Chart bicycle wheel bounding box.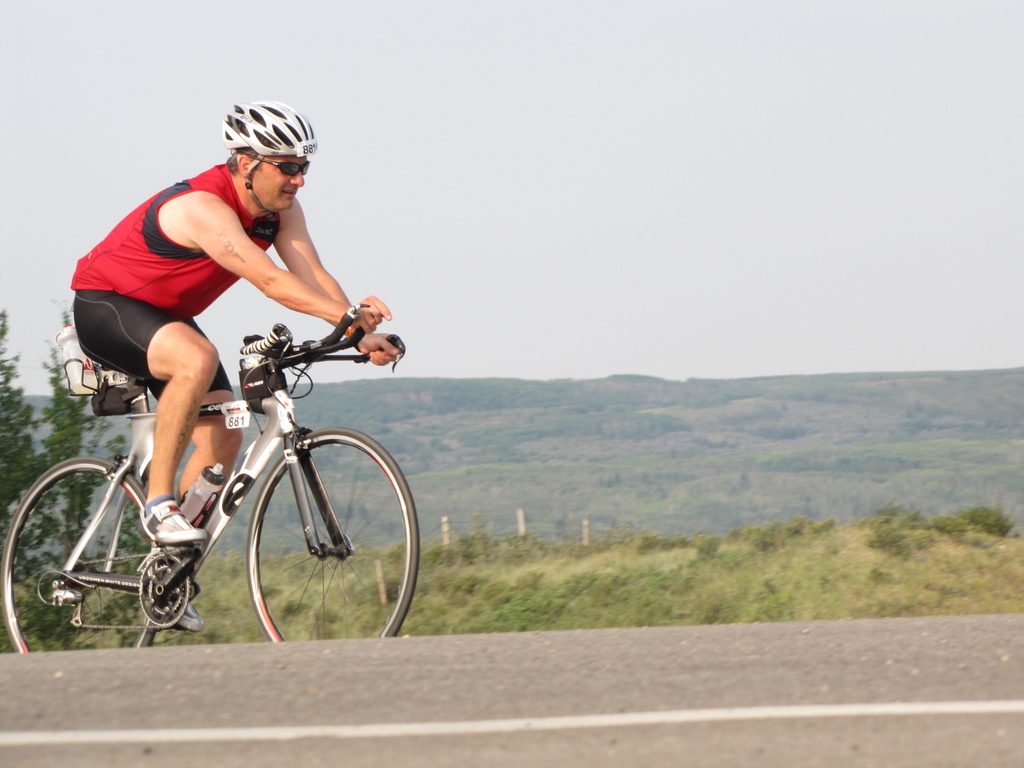
Charted: (245,425,421,650).
